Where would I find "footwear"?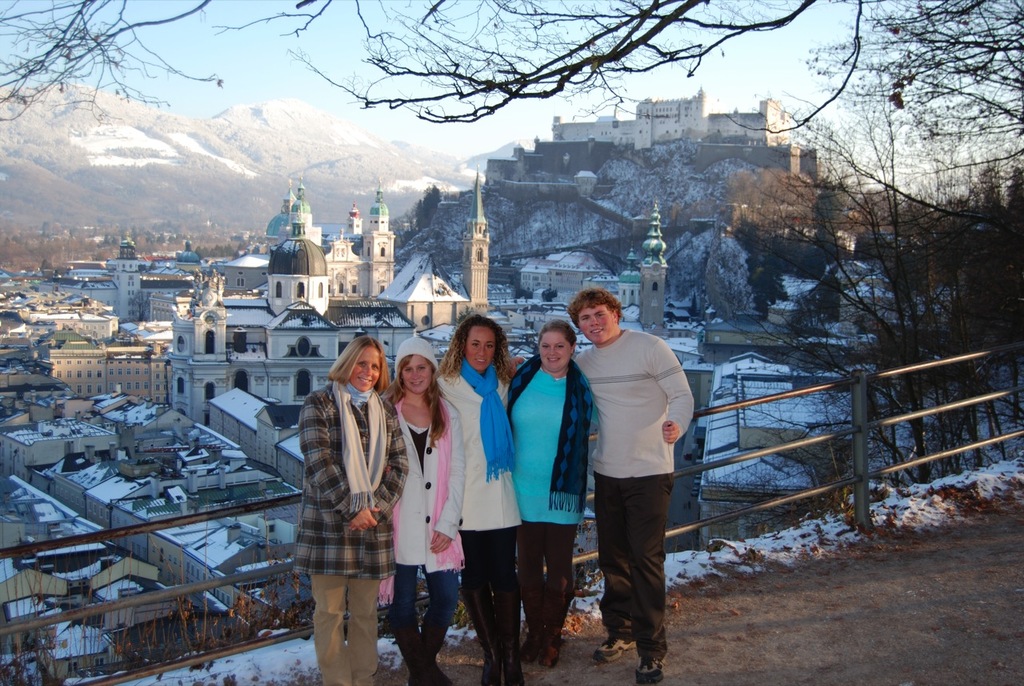
At bbox=(634, 657, 662, 684).
